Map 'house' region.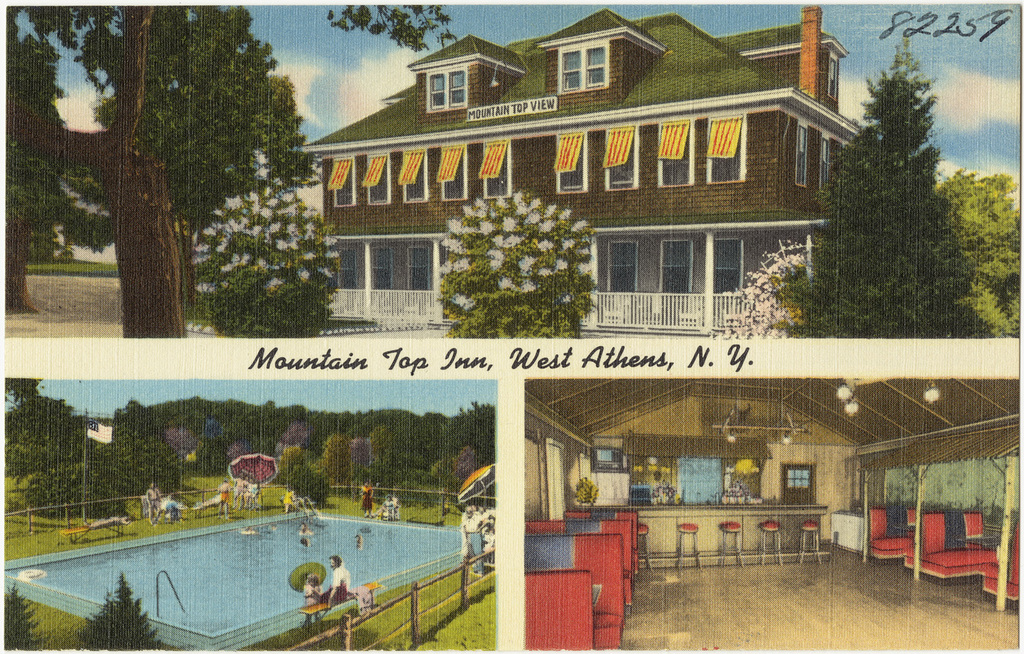
Mapped to bbox=(302, 6, 864, 337).
